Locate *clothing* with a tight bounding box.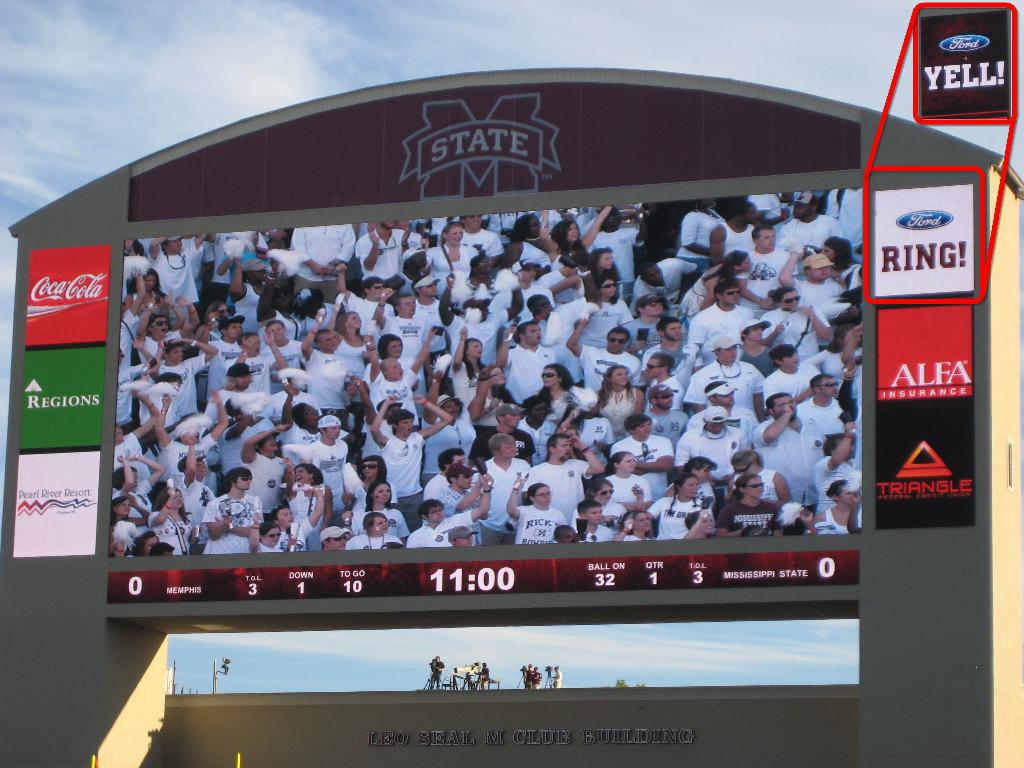
553 665 562 686.
